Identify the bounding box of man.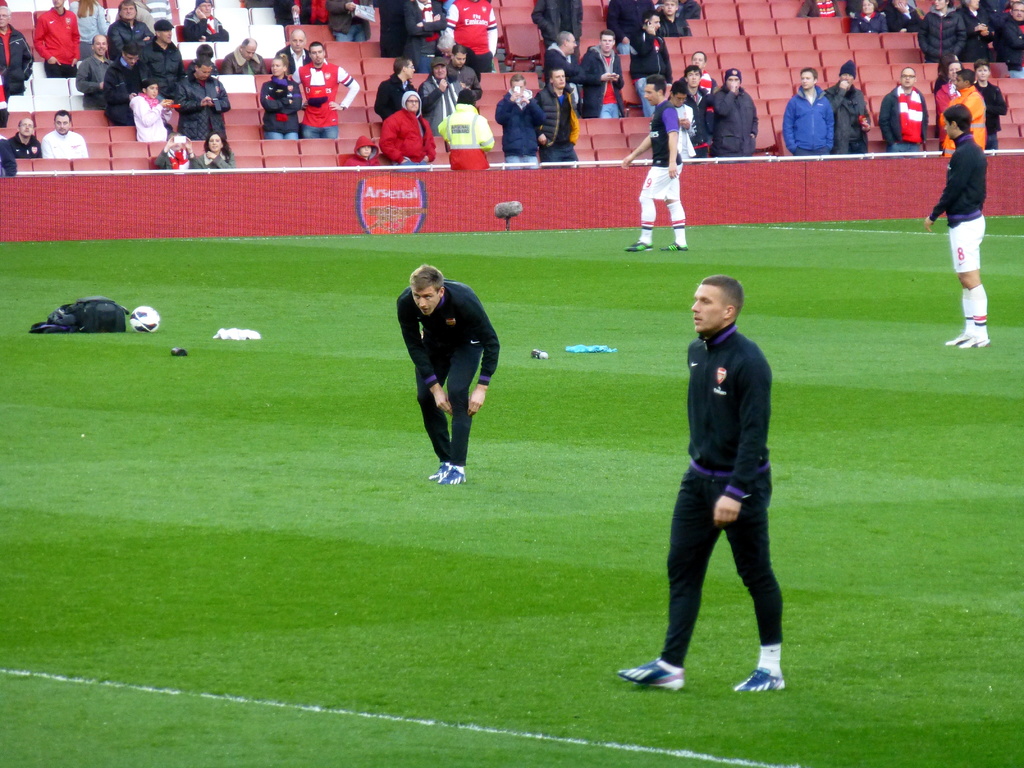
x1=931, y1=62, x2=971, y2=153.
